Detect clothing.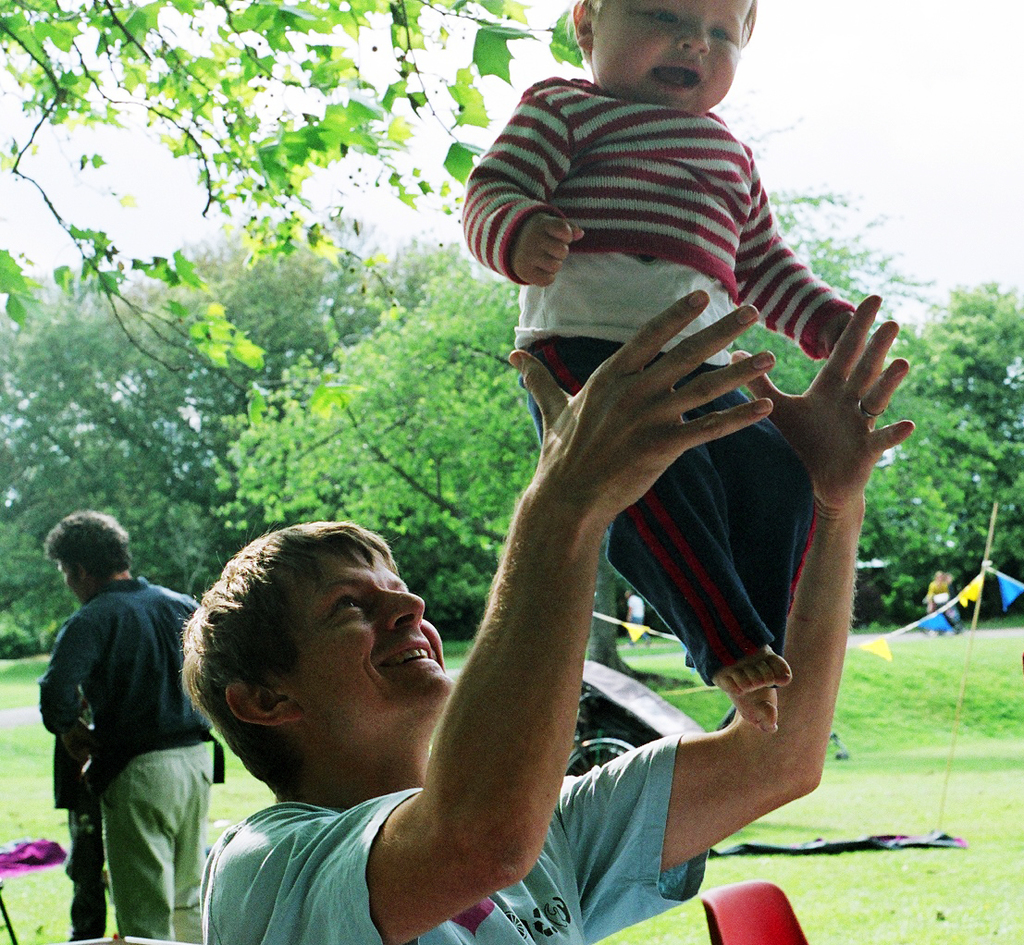
Detected at select_region(629, 592, 646, 626).
